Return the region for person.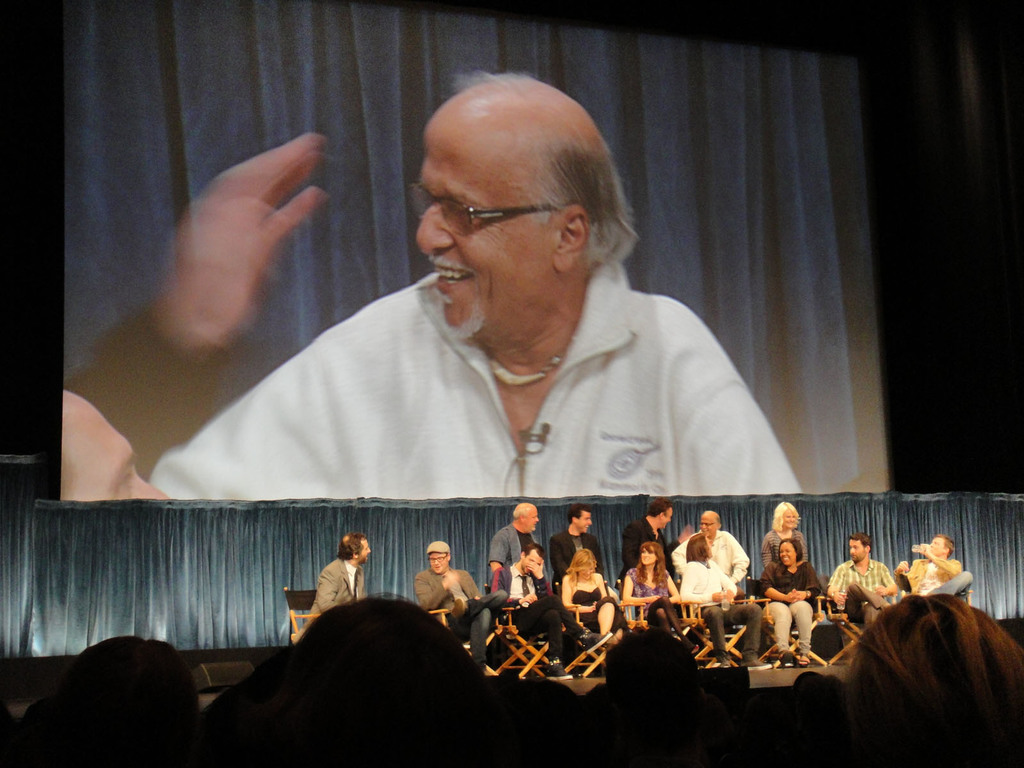
<box>155,58,823,506</box>.
